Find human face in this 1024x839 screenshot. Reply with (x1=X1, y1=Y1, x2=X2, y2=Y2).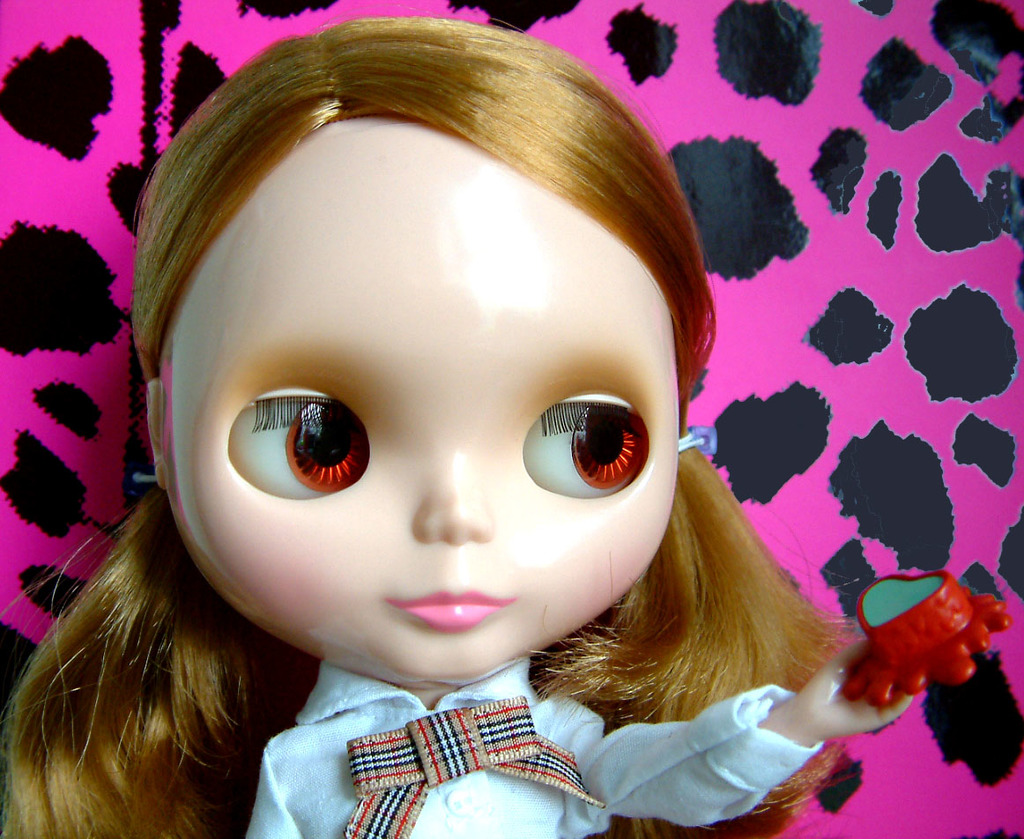
(x1=158, y1=119, x2=681, y2=687).
